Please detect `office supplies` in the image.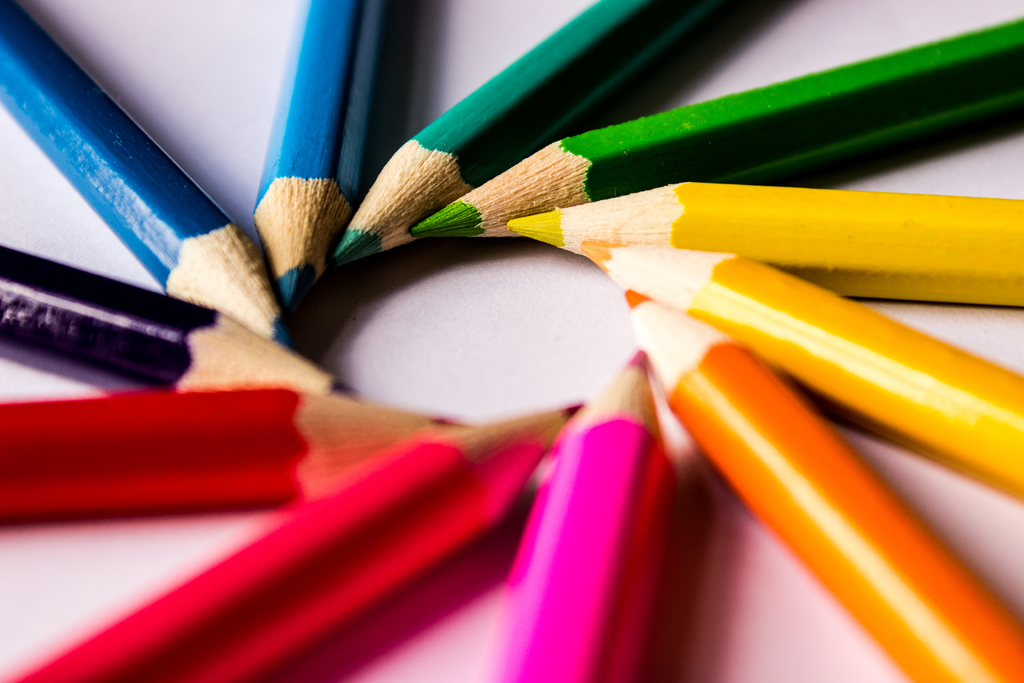
bbox=[578, 238, 1023, 493].
